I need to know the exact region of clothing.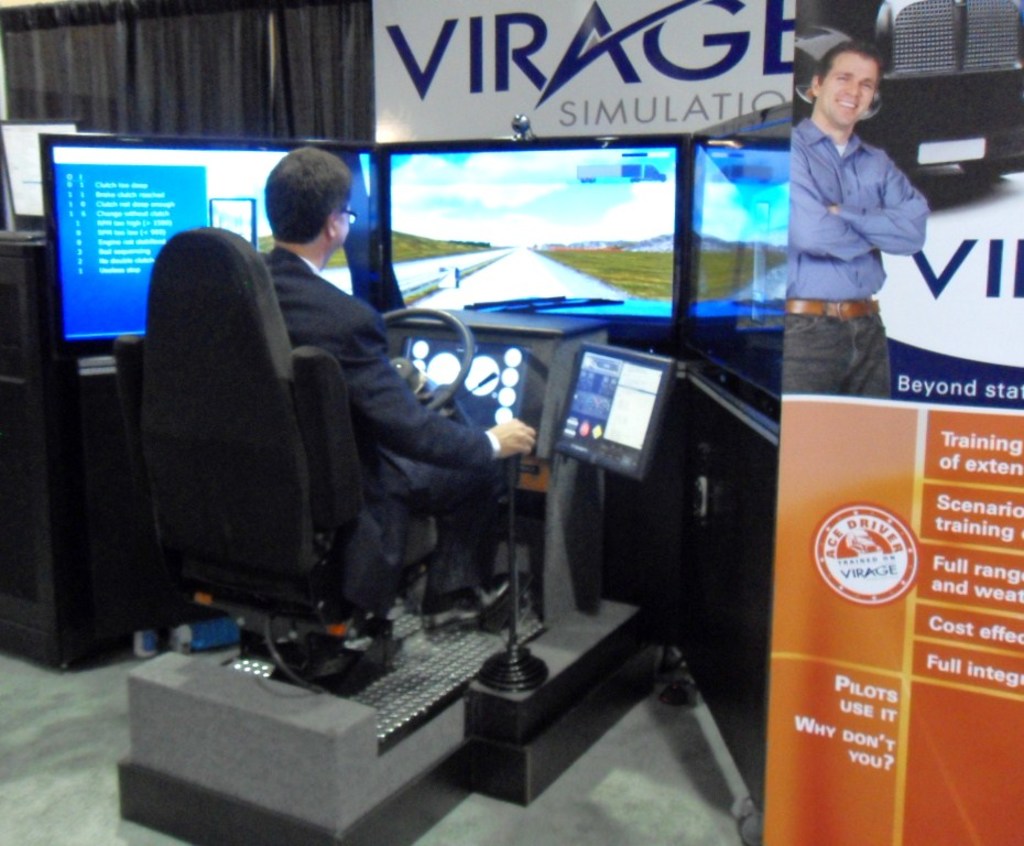
Region: 782 113 930 397.
